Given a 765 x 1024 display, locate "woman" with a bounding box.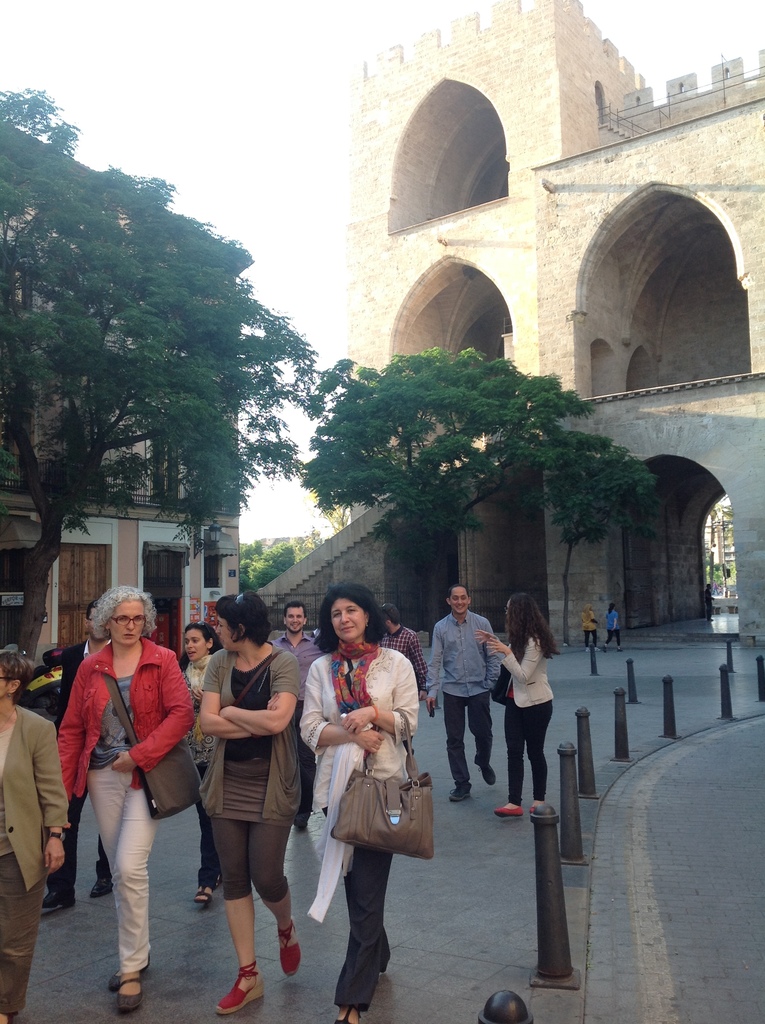
Located: crop(173, 623, 224, 907).
